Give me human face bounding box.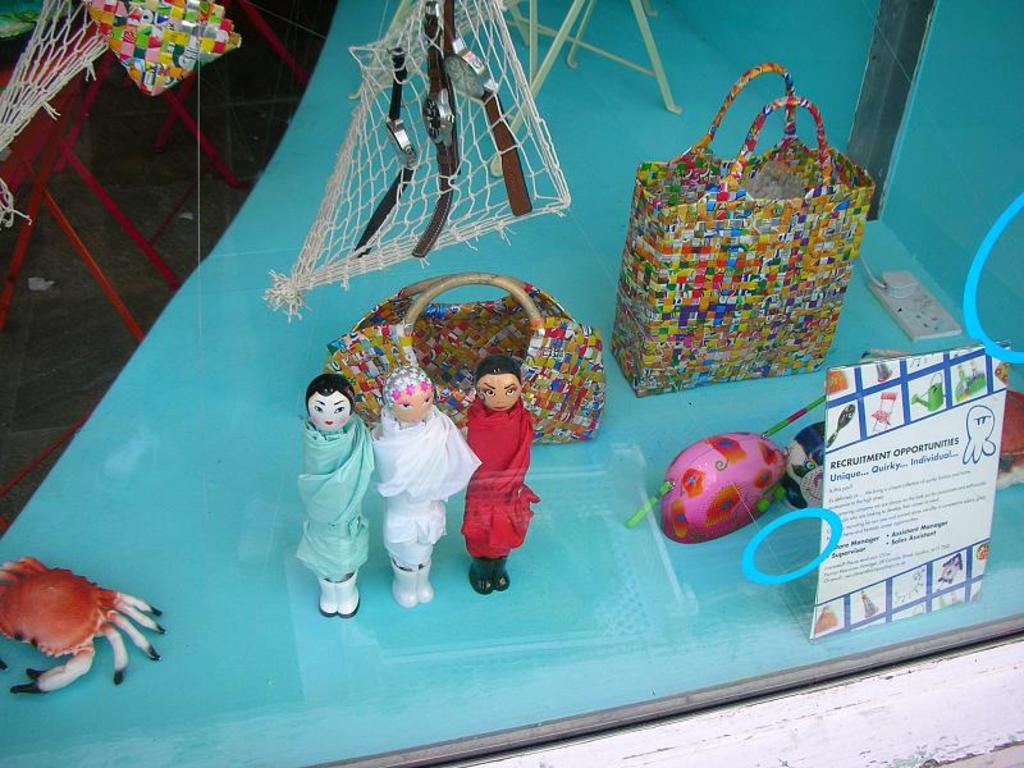
bbox=(307, 392, 351, 430).
